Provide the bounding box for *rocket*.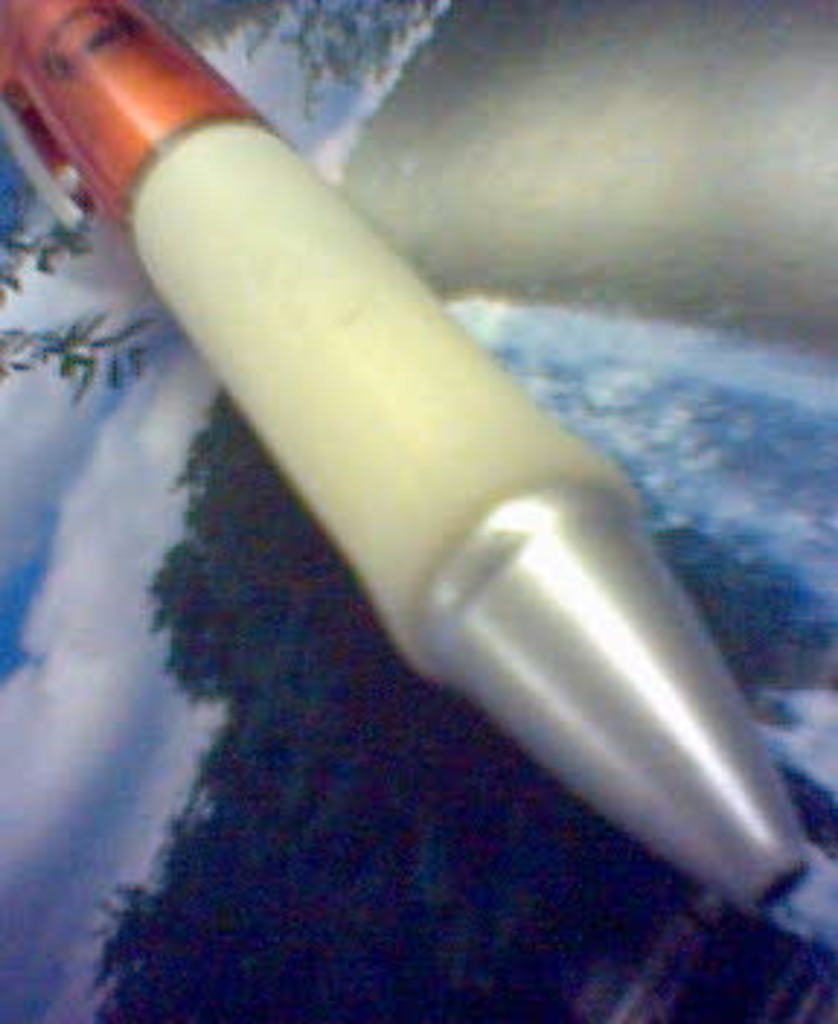
(left=0, top=0, right=803, bottom=911).
